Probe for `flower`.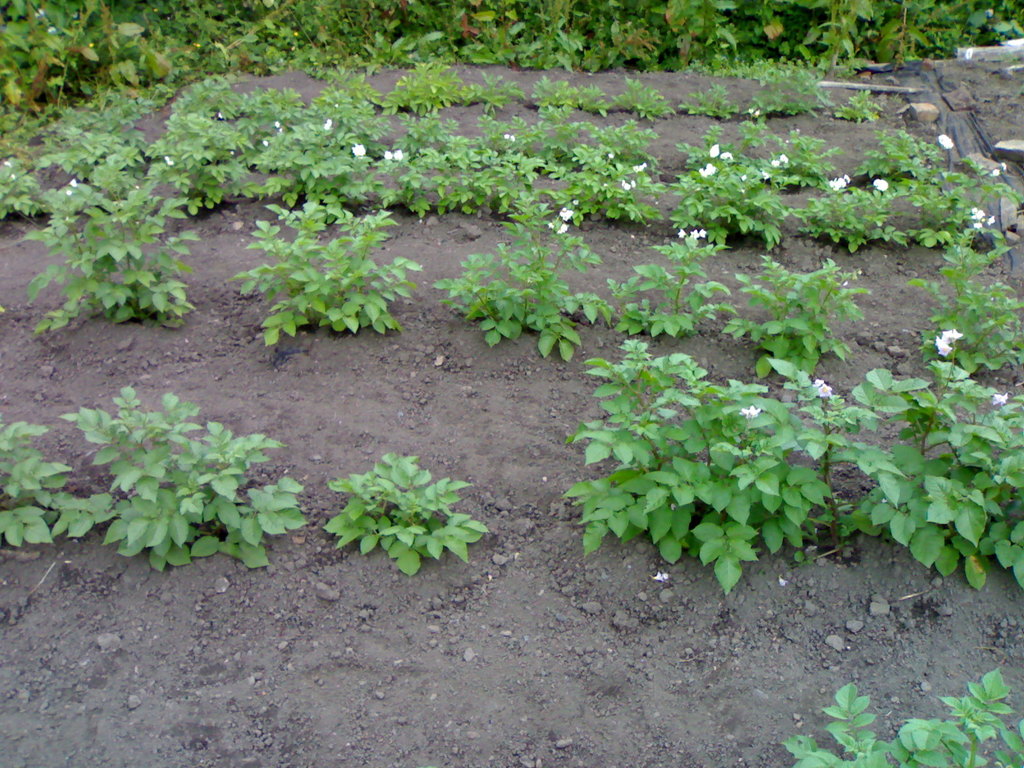
Probe result: x1=649 y1=575 x2=675 y2=581.
